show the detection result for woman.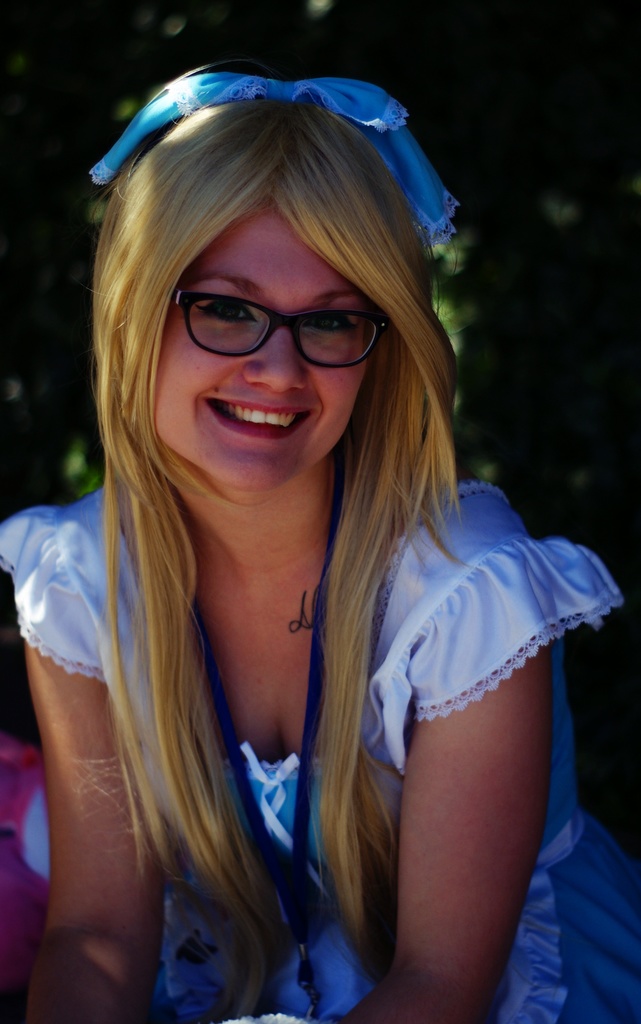
box(6, 64, 616, 1023).
